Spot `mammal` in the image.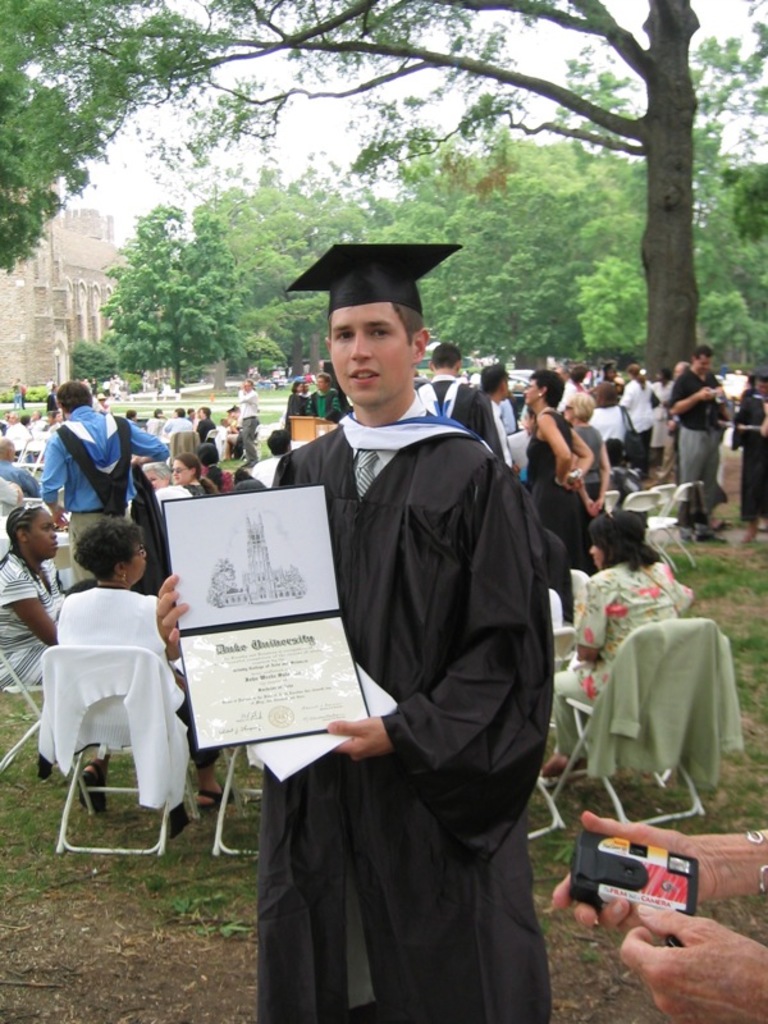
`mammal` found at select_region(140, 219, 571, 1023).
